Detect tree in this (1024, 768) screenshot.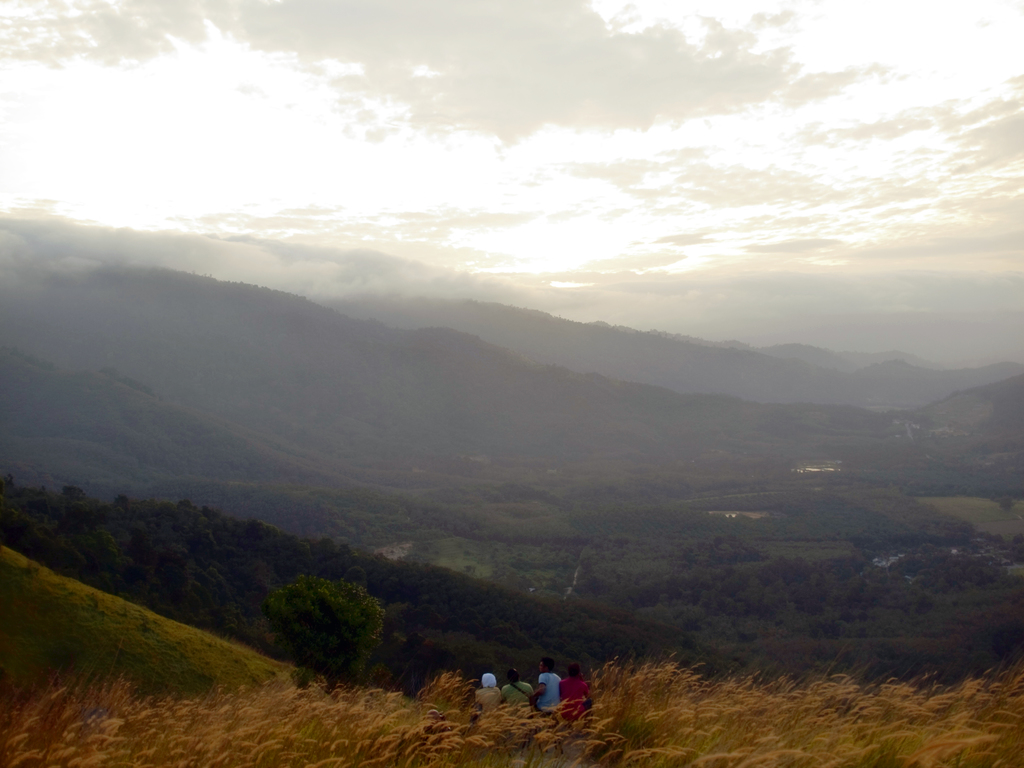
Detection: {"x1": 253, "y1": 568, "x2": 385, "y2": 682}.
